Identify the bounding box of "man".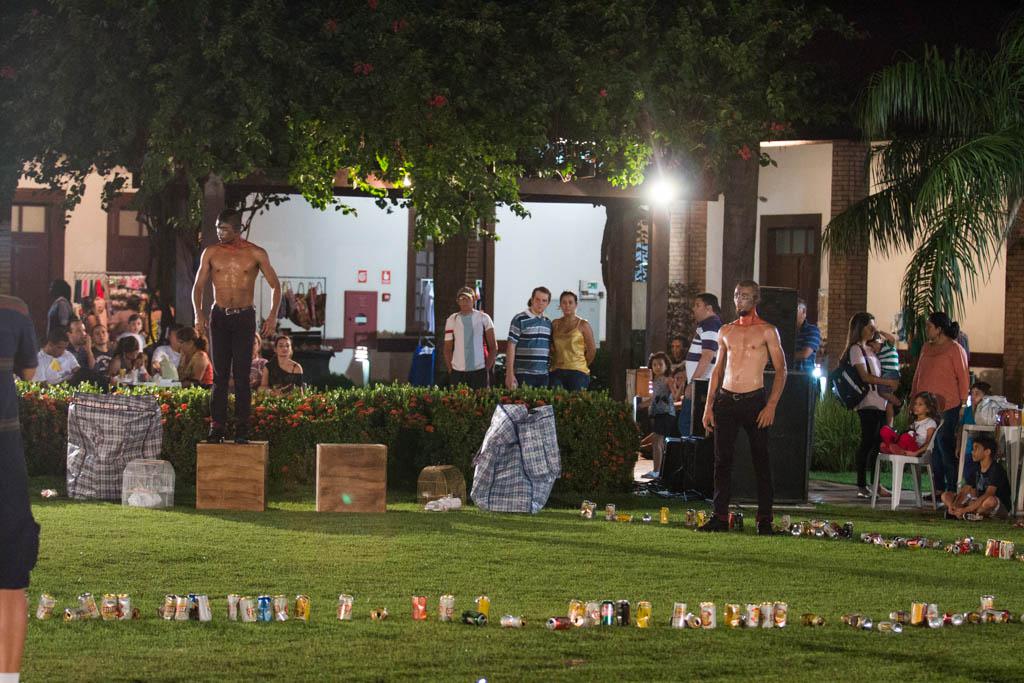
0, 290, 40, 682.
